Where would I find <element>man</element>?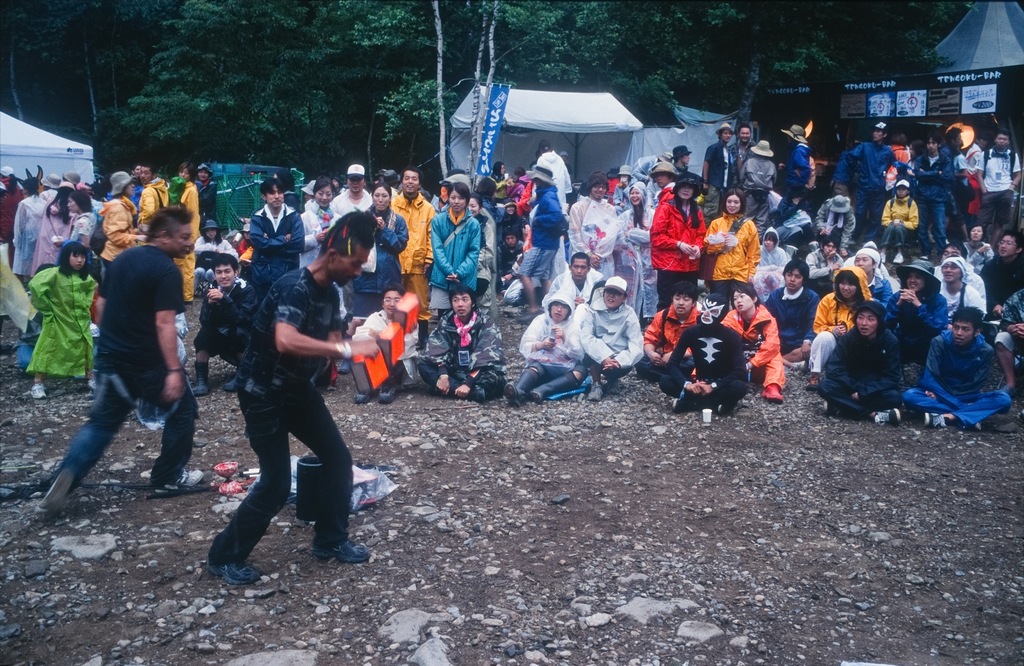
At <region>852, 247, 893, 307</region>.
